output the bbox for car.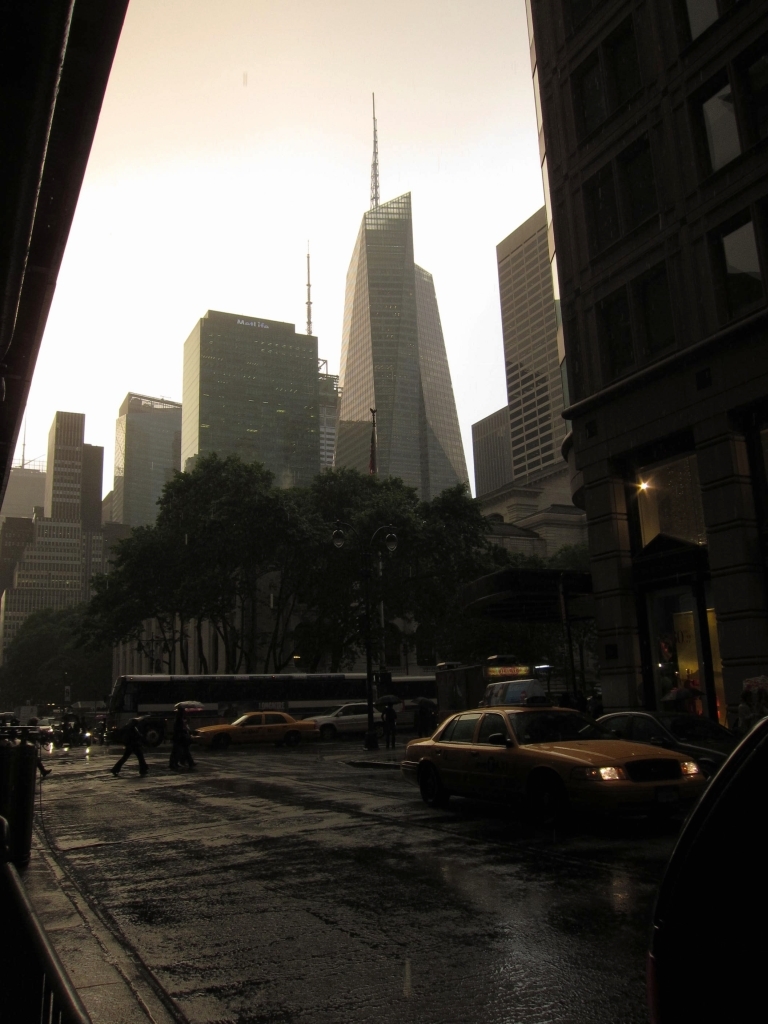
bbox(564, 696, 767, 790).
